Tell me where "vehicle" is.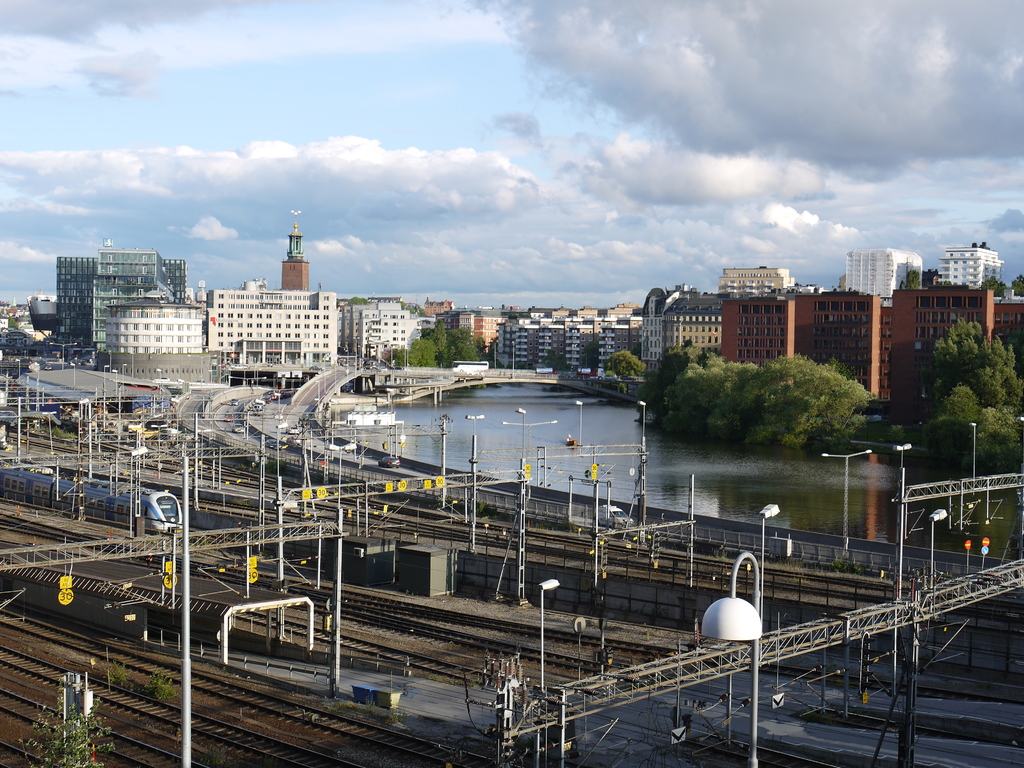
"vehicle" is at <box>223,409,236,420</box>.
